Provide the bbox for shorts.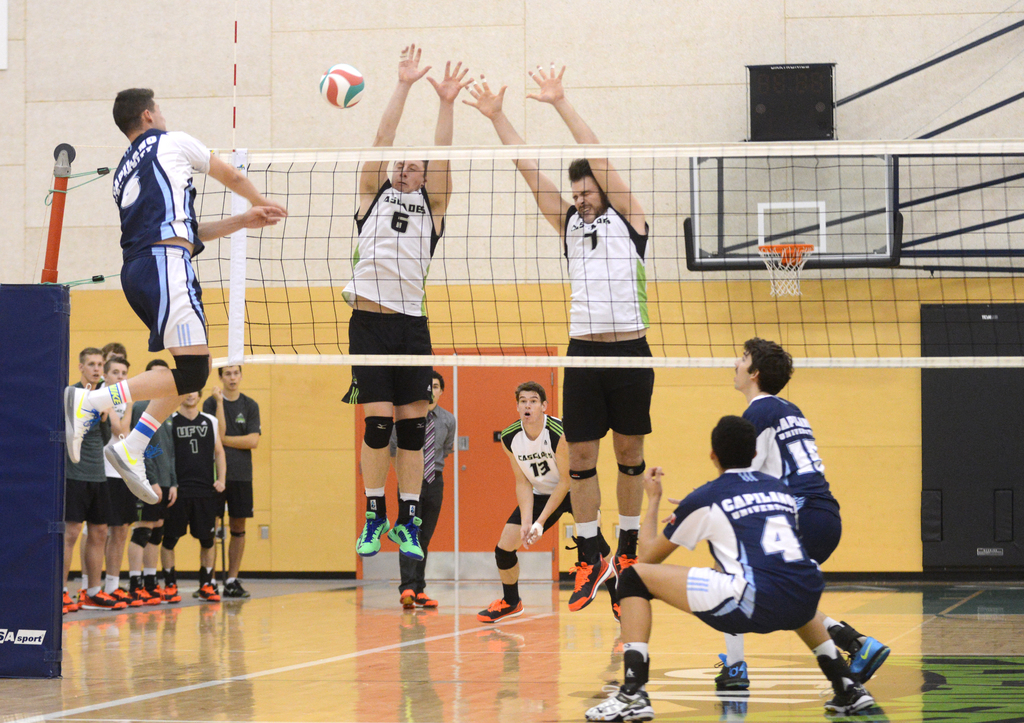
{"left": 218, "top": 483, "right": 252, "bottom": 519}.
